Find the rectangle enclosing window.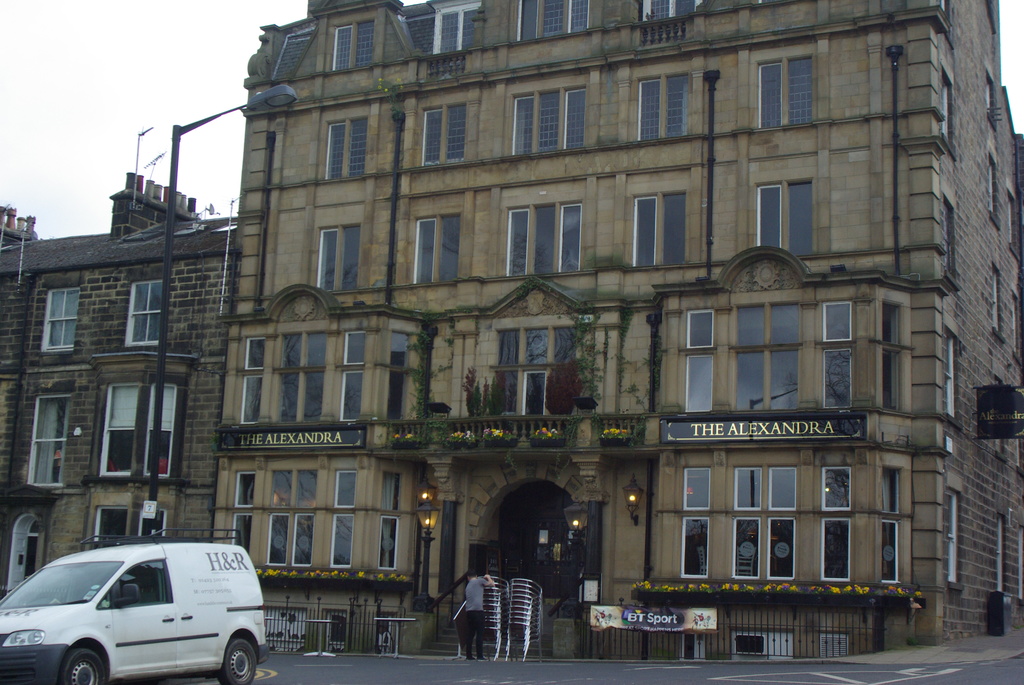
946/332/957/417.
